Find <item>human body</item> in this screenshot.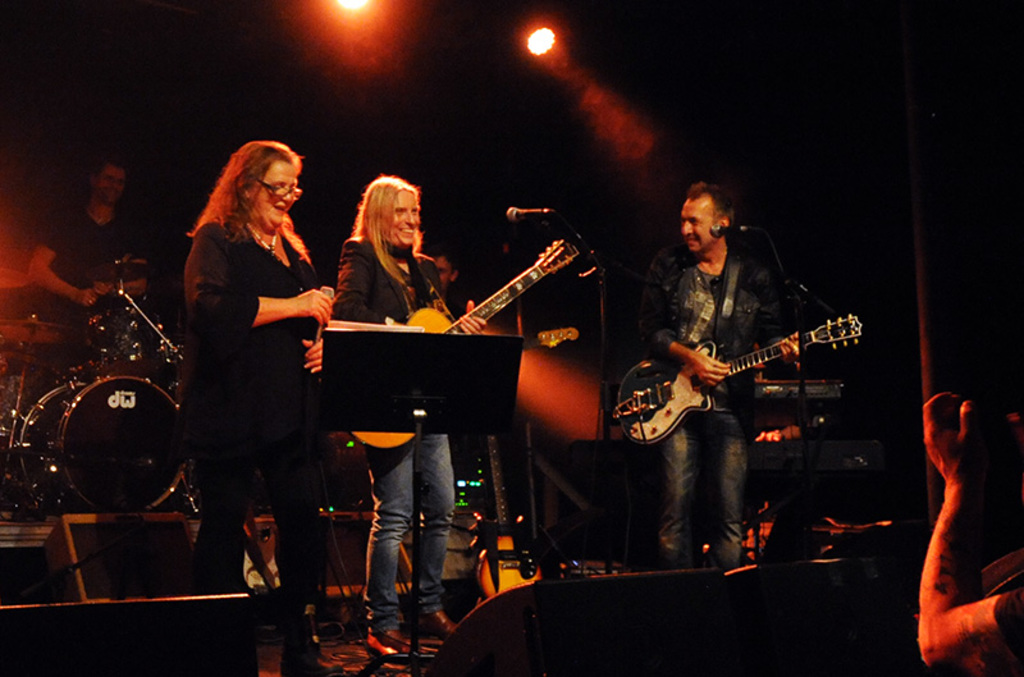
The bounding box for <item>human body</item> is select_region(182, 133, 333, 668).
